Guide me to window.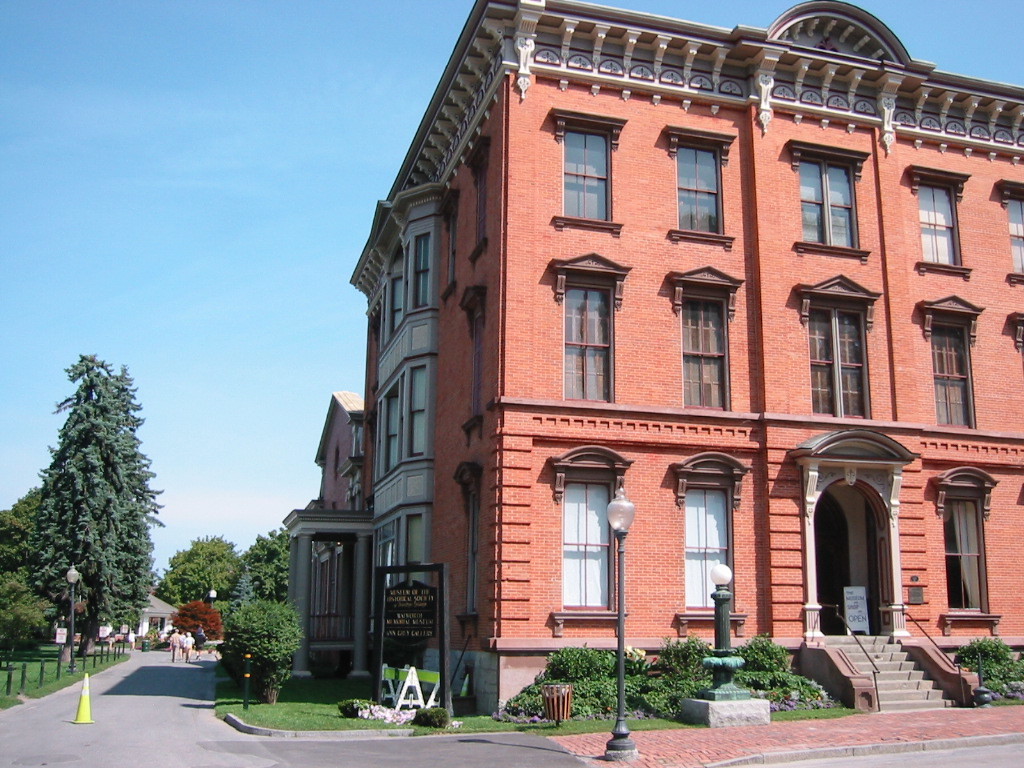
Guidance: [left=386, top=247, right=406, bottom=337].
